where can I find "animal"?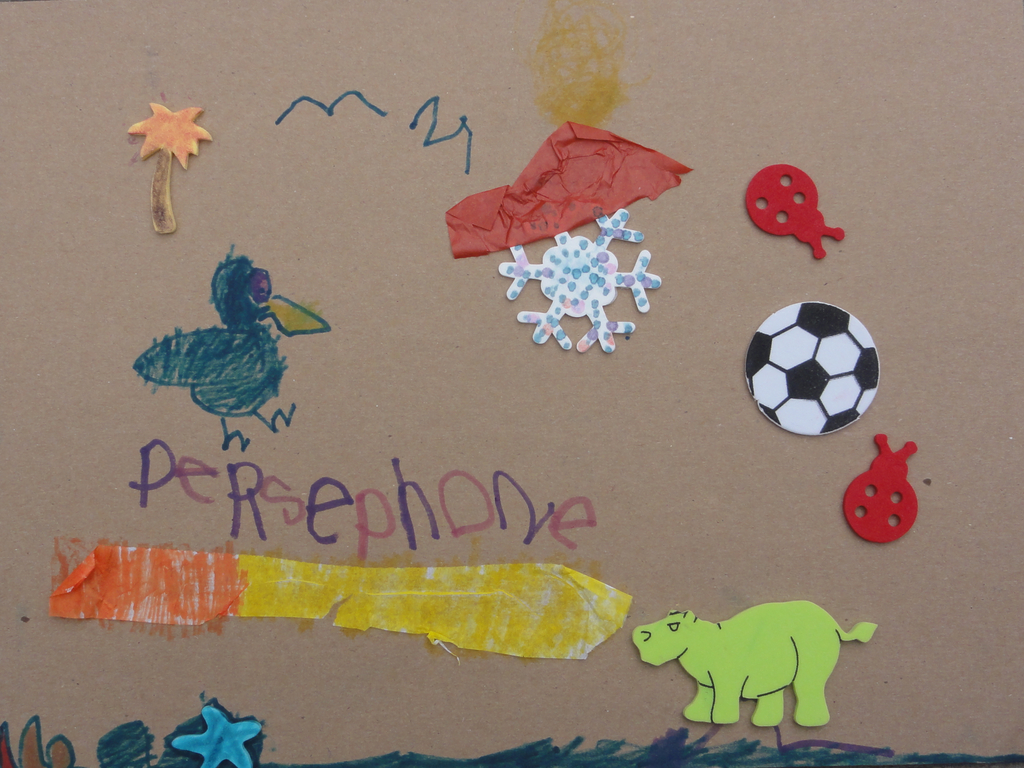
You can find it at <box>625,600,874,748</box>.
